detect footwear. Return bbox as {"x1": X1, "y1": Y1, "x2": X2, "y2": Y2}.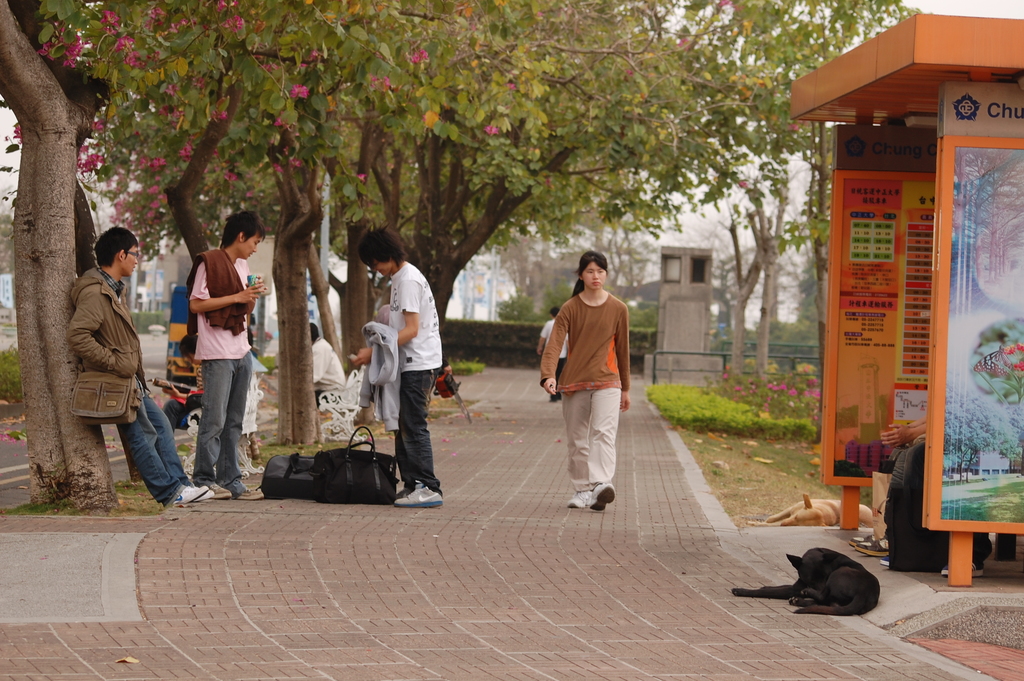
{"x1": 211, "y1": 483, "x2": 232, "y2": 500}.
